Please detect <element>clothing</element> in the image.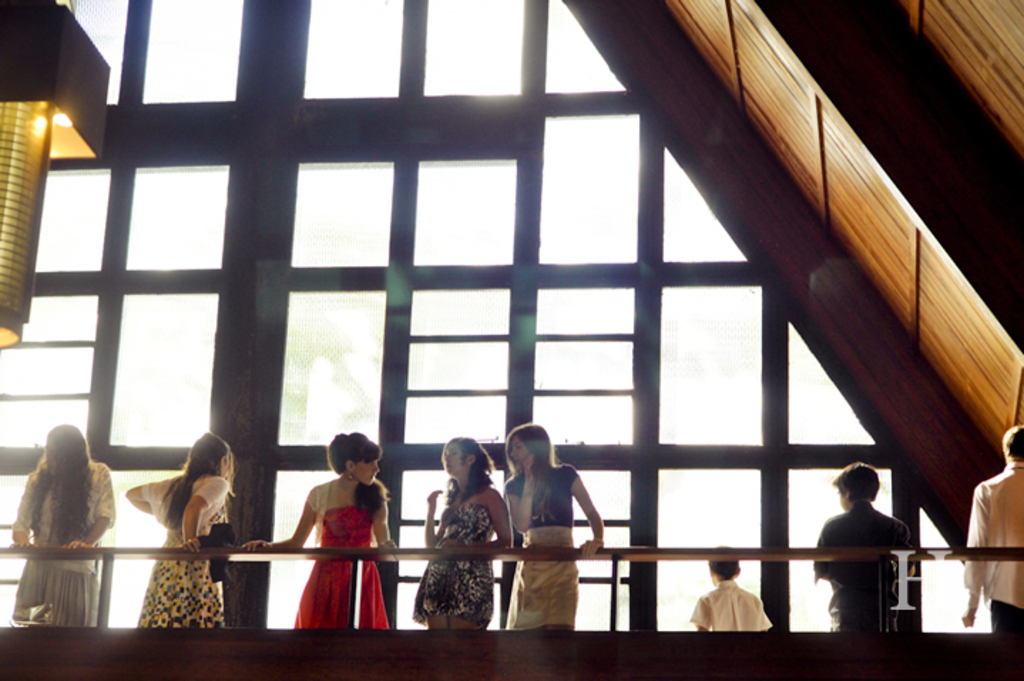
l=11, t=452, r=115, b=628.
